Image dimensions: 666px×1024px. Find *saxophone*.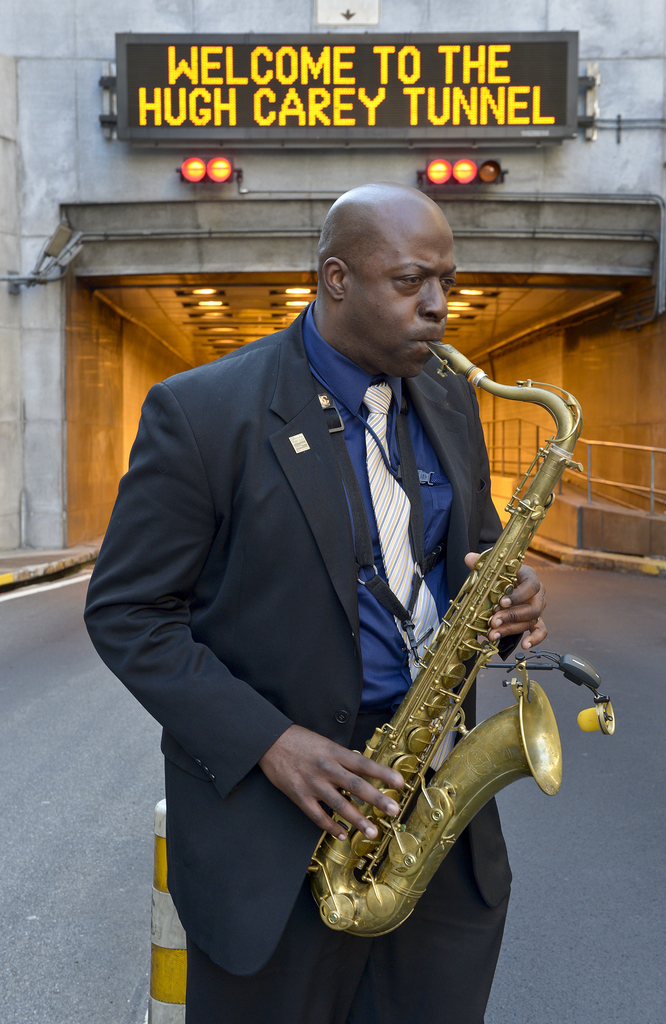
detection(308, 338, 588, 945).
